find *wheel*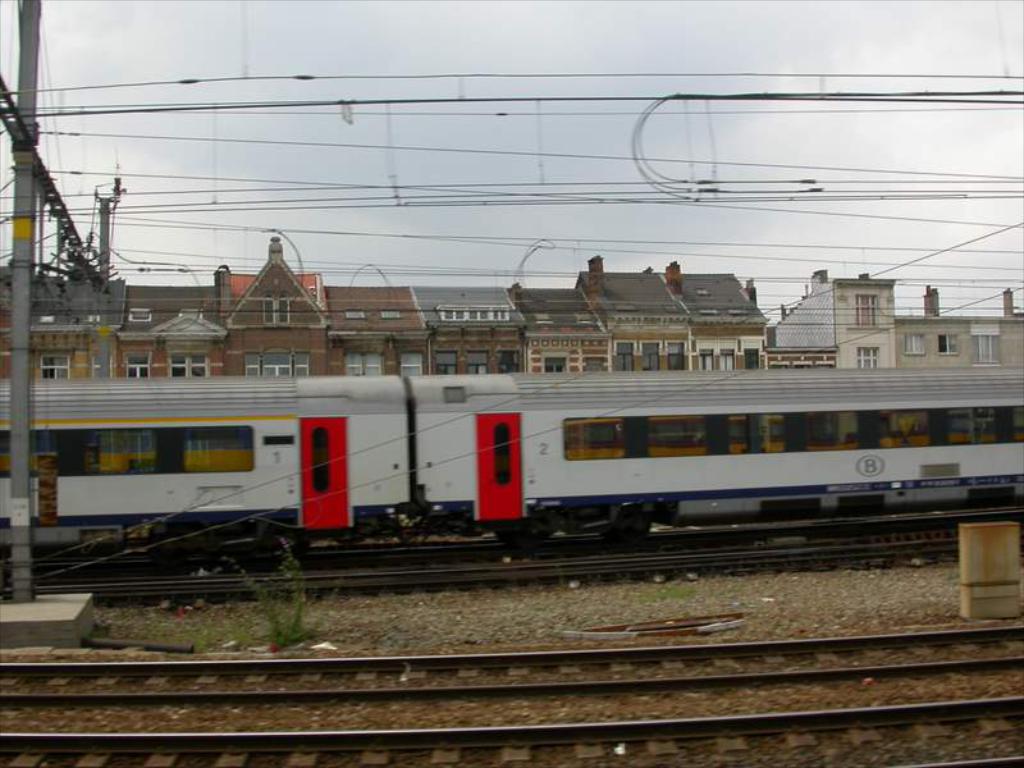
rect(495, 526, 557, 545)
